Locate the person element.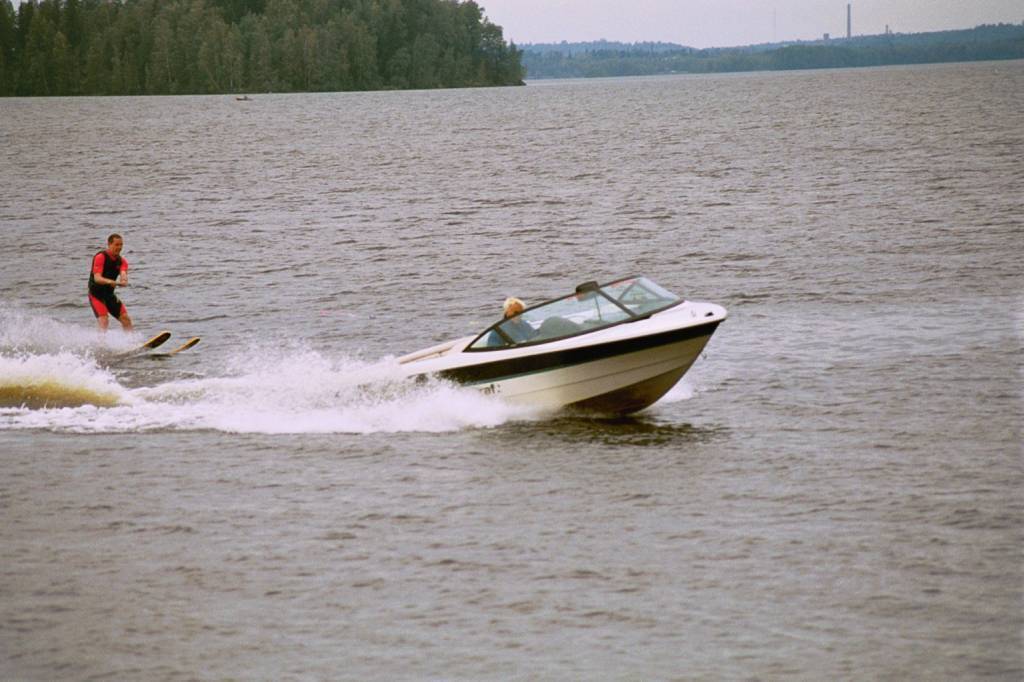
Element bbox: <bbox>76, 216, 130, 332</bbox>.
